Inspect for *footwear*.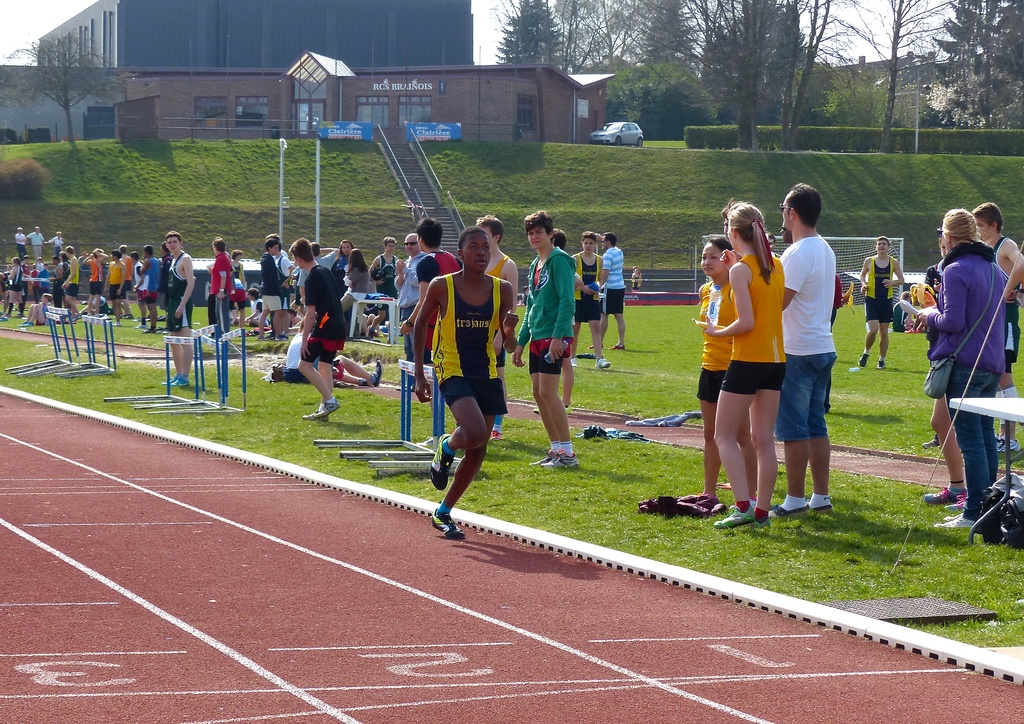
Inspection: [589,343,602,350].
